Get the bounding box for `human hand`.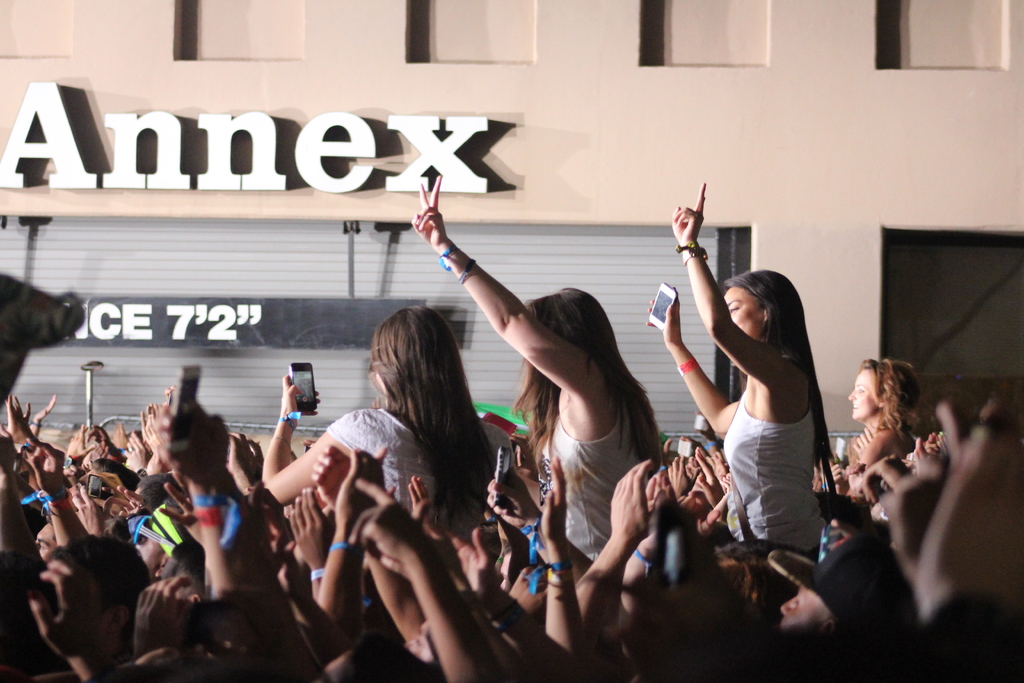
crop(141, 411, 163, 453).
